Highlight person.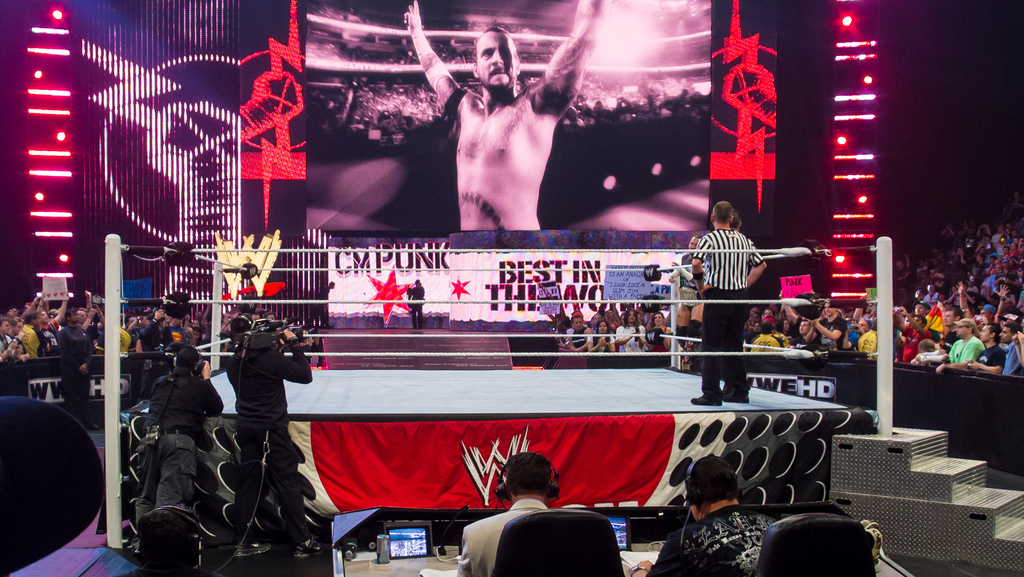
Highlighted region: 938, 312, 986, 369.
